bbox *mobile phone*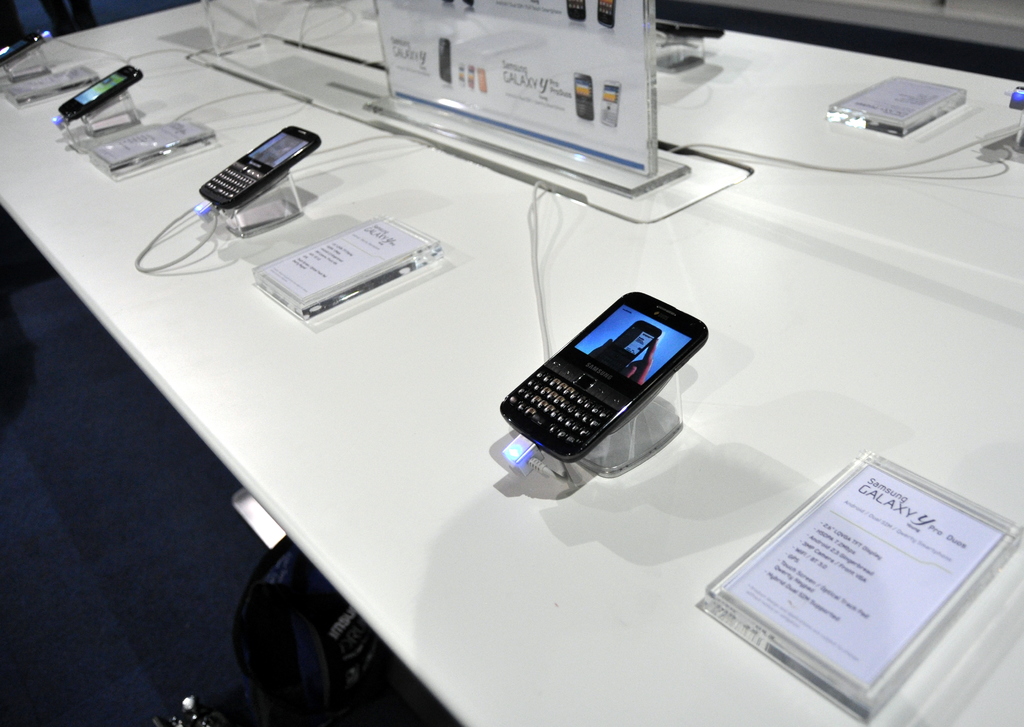
bbox=[598, 79, 621, 127]
